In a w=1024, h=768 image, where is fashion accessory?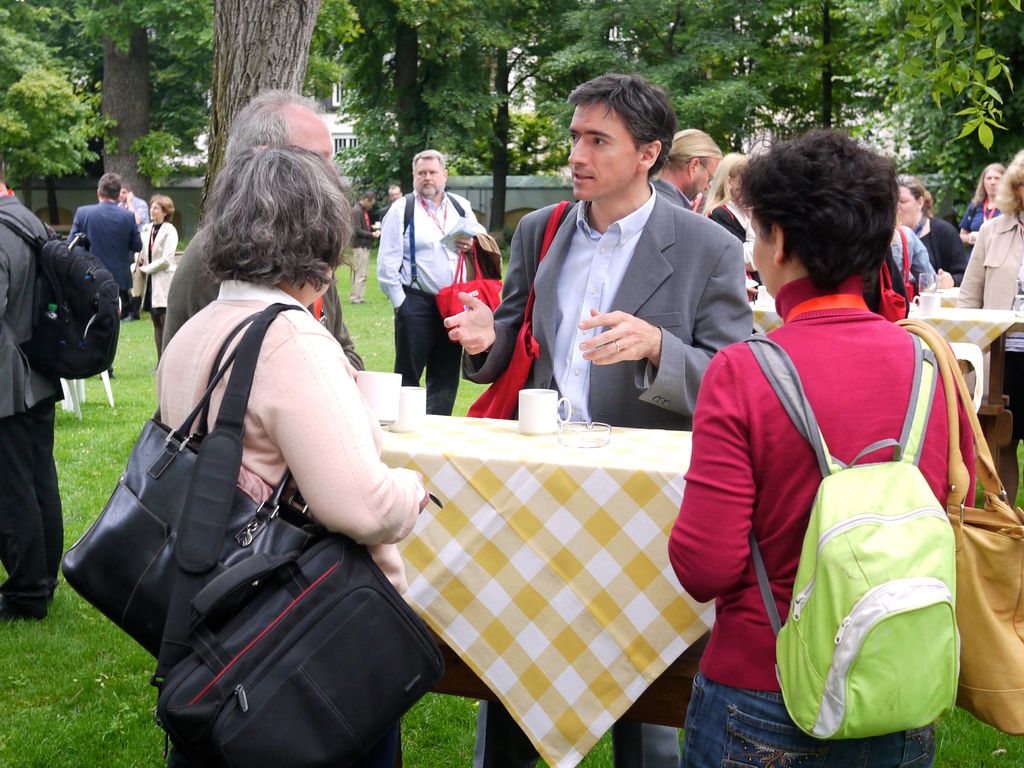
<region>903, 319, 1023, 737</region>.
